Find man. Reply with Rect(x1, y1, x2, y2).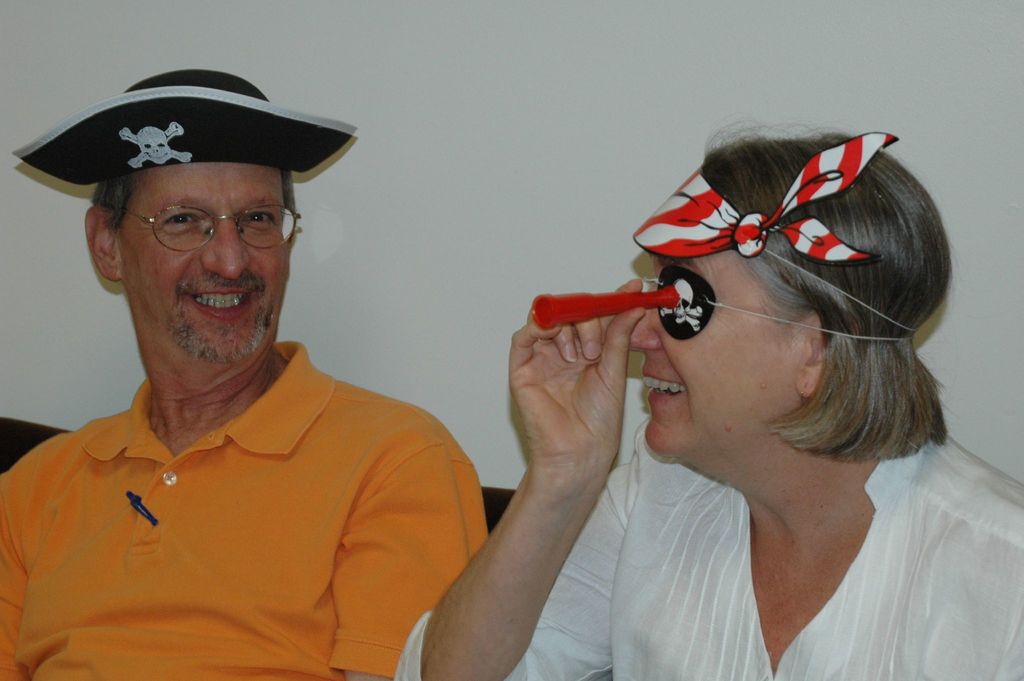
Rect(0, 17, 476, 680).
